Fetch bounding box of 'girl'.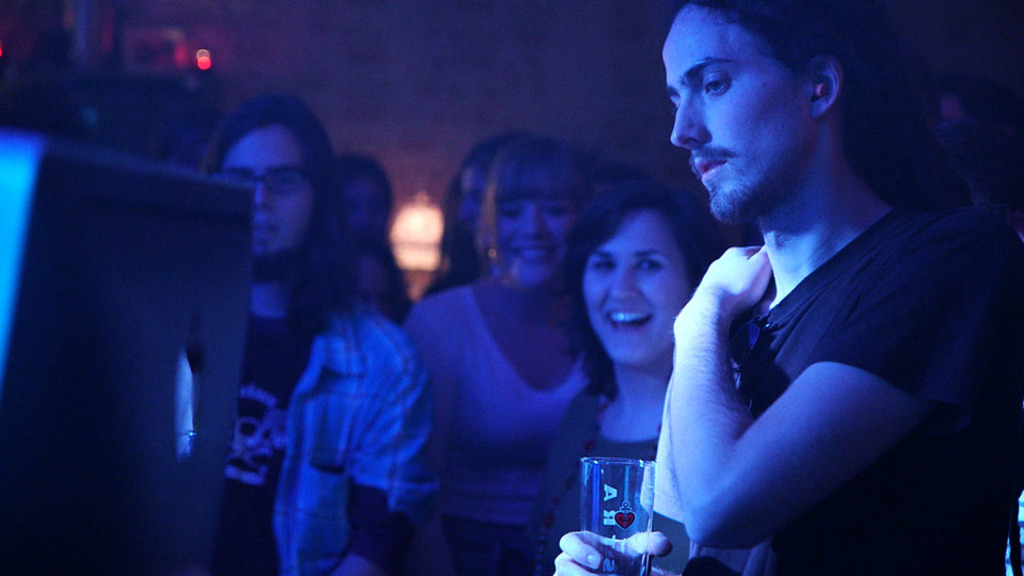
Bbox: select_region(398, 142, 599, 575).
